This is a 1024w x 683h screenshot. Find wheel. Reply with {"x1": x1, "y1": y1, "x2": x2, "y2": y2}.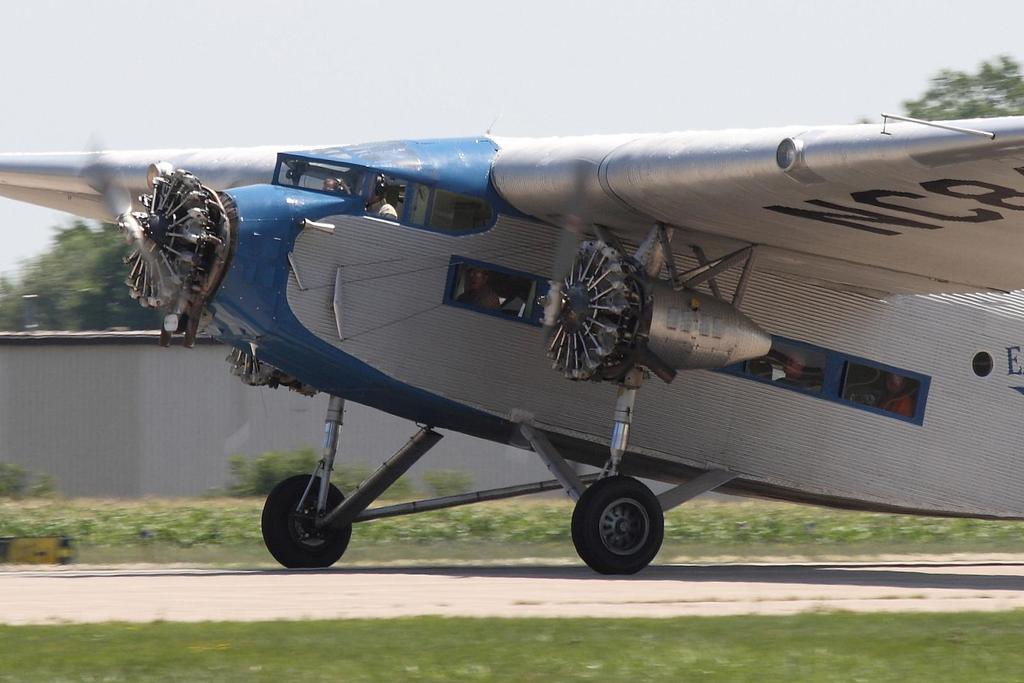
{"x1": 264, "y1": 467, "x2": 364, "y2": 578}.
